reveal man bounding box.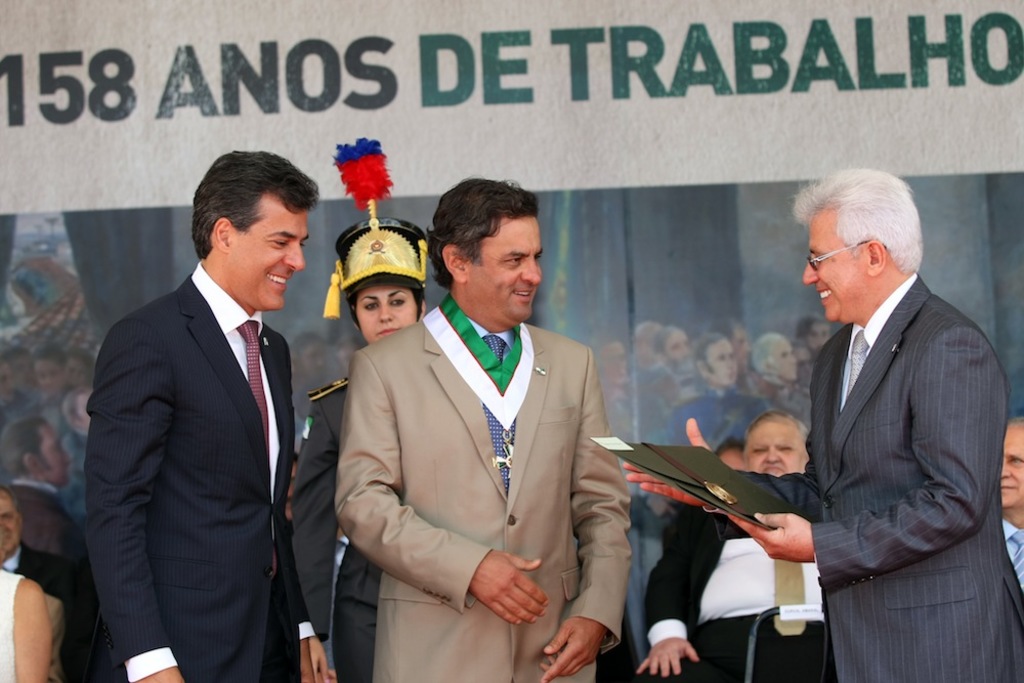
Revealed: BBox(337, 181, 633, 682).
